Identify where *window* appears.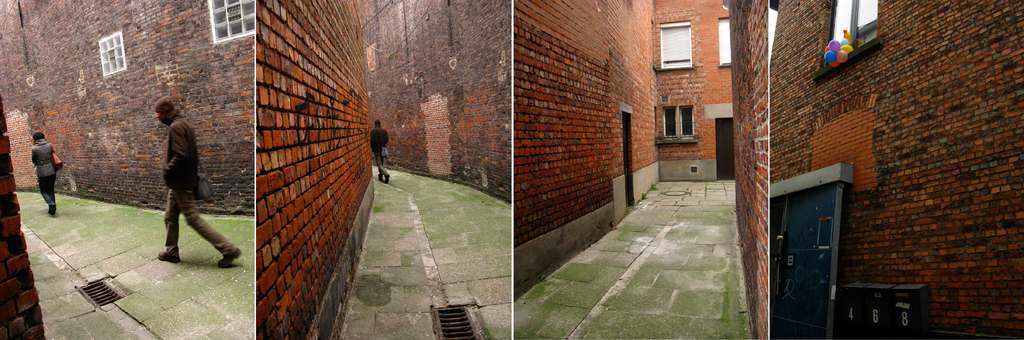
Appears at [94,31,127,76].
